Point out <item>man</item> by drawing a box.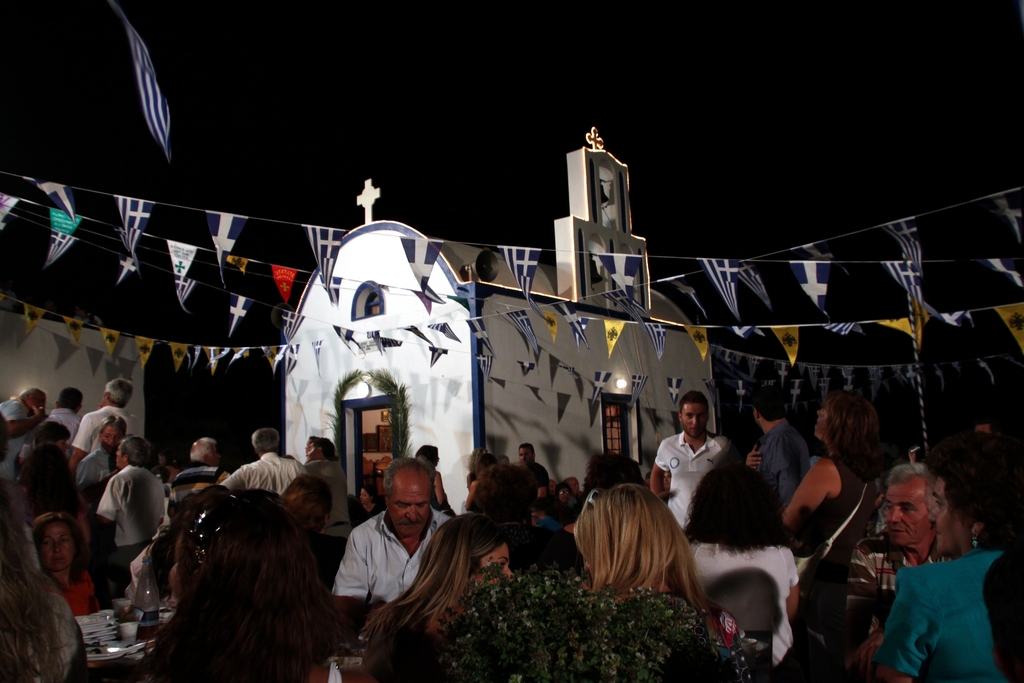
511:441:547:493.
